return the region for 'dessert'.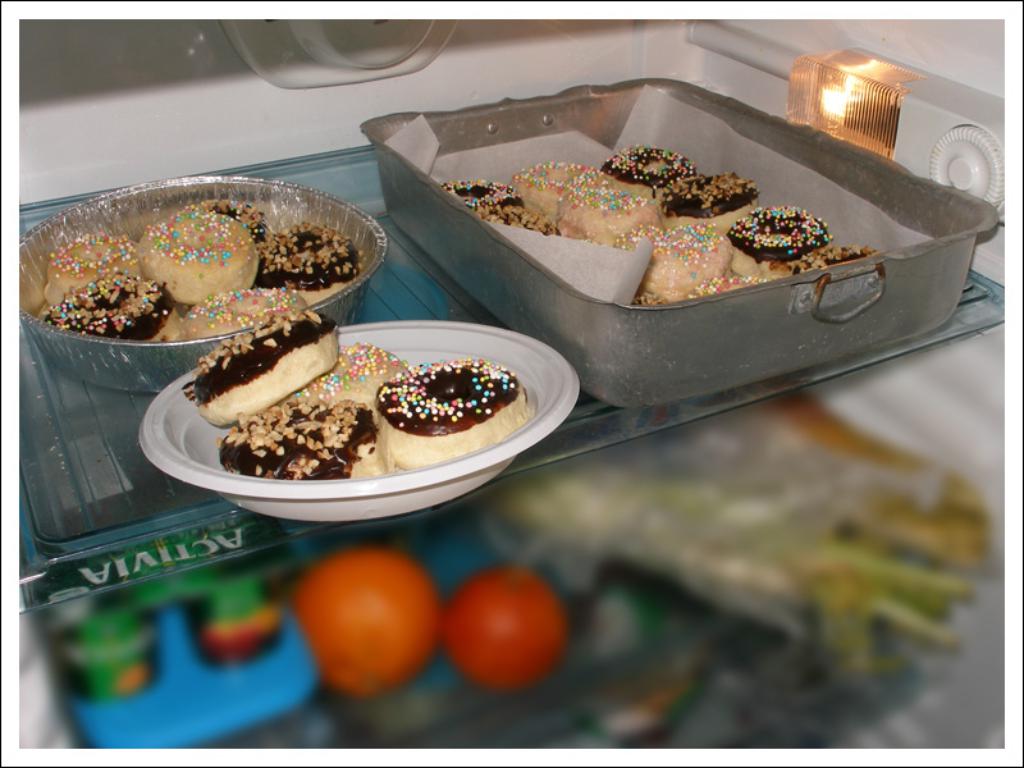
locate(134, 205, 257, 301).
